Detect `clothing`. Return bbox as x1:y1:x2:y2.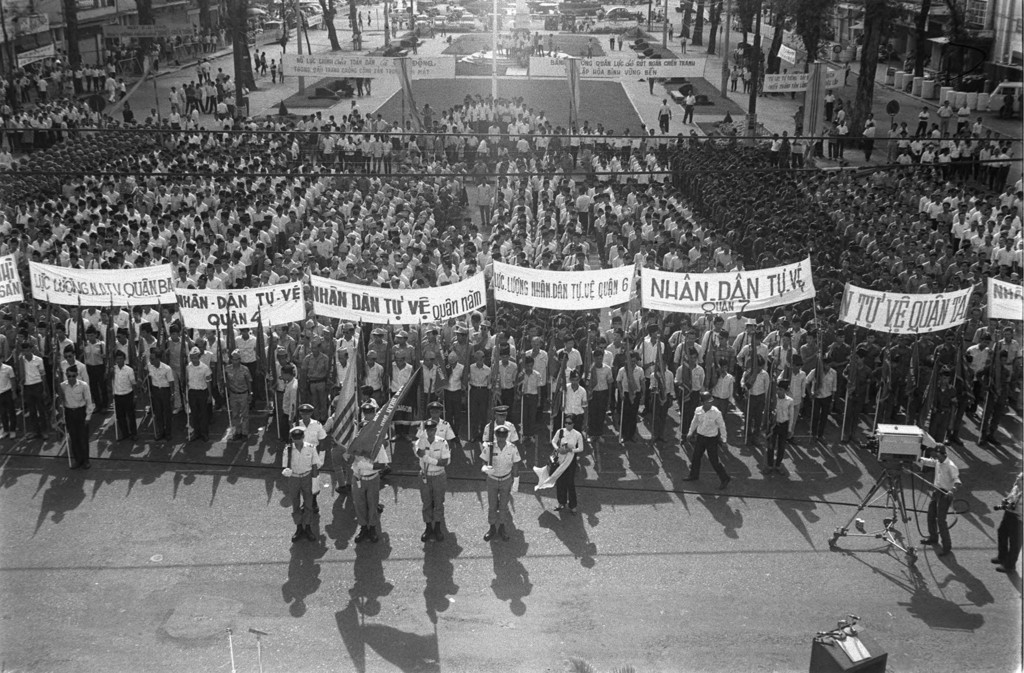
273:358:287:420.
